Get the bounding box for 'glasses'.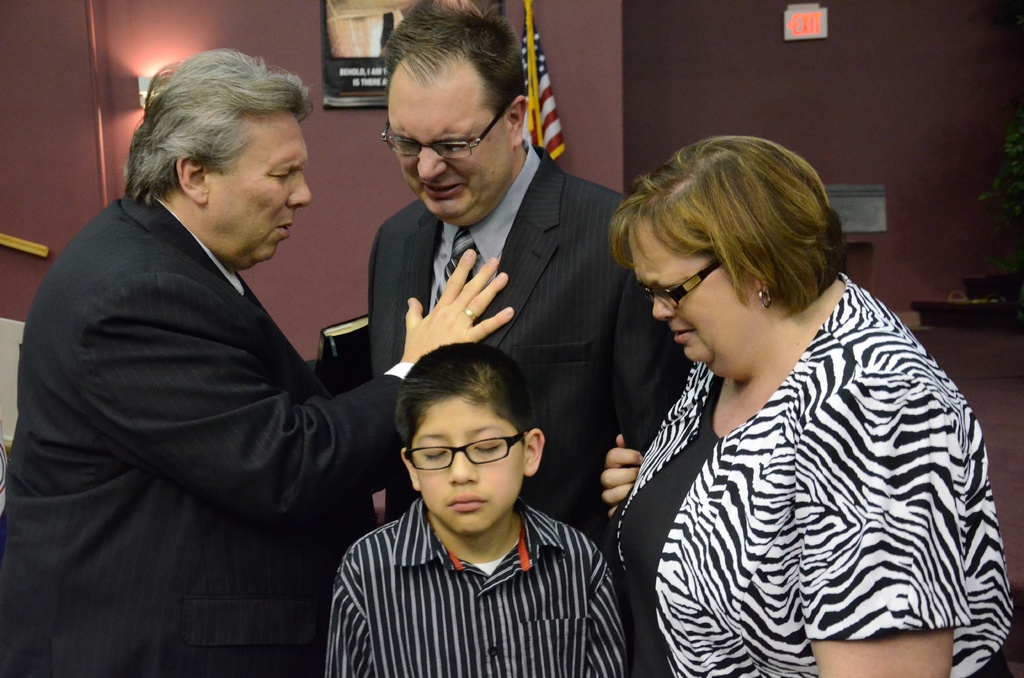
detection(638, 255, 728, 318).
